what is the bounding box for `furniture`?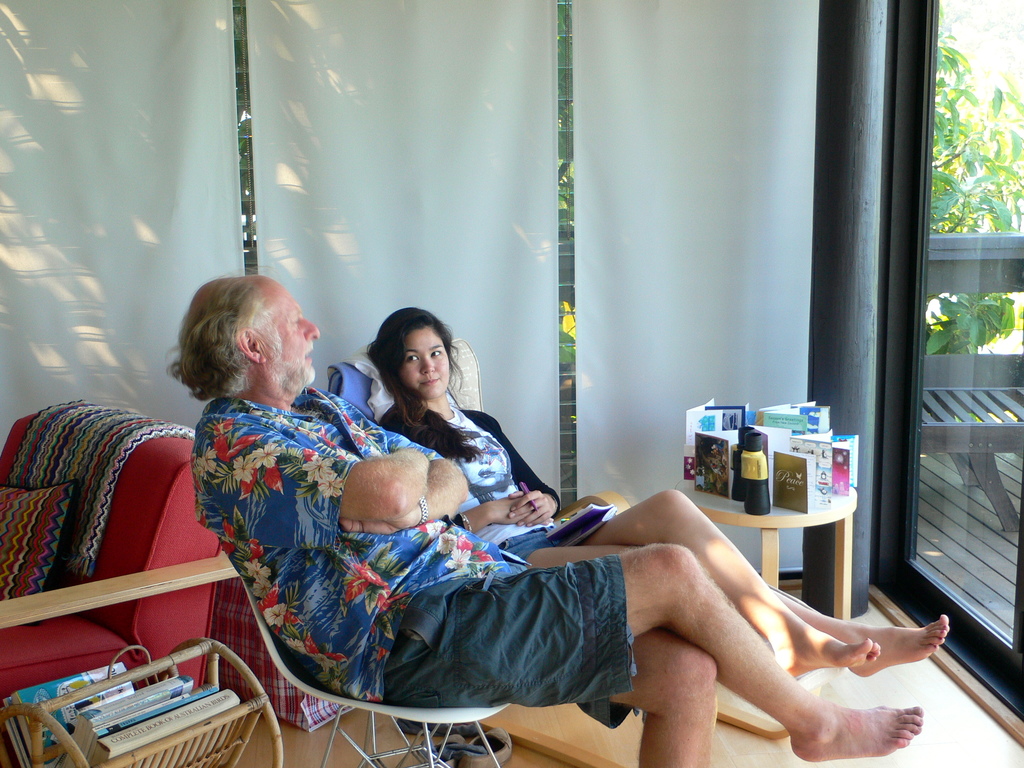
l=246, t=582, r=513, b=767.
